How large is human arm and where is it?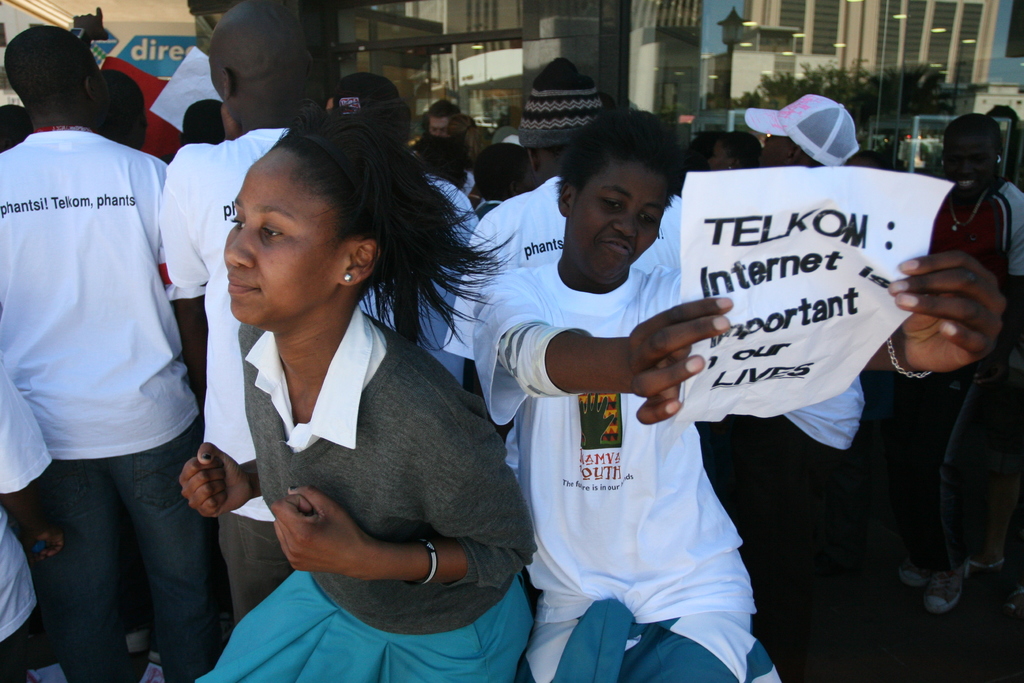
Bounding box: bbox=(170, 324, 276, 520).
